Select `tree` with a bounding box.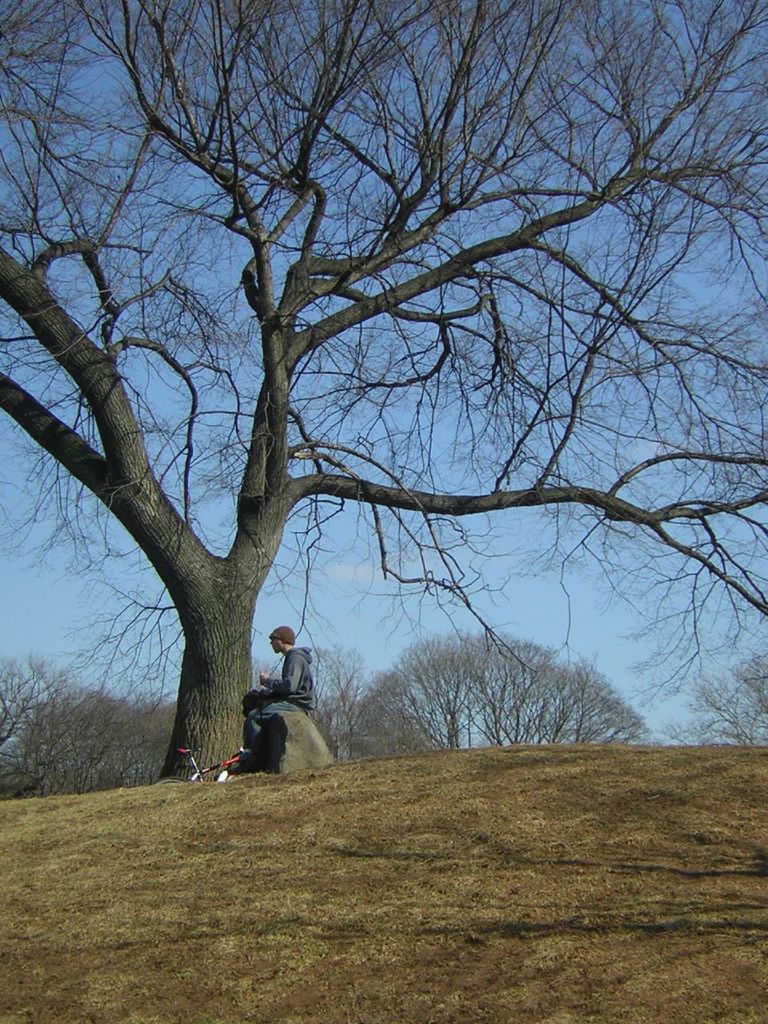
244/650/292/694.
